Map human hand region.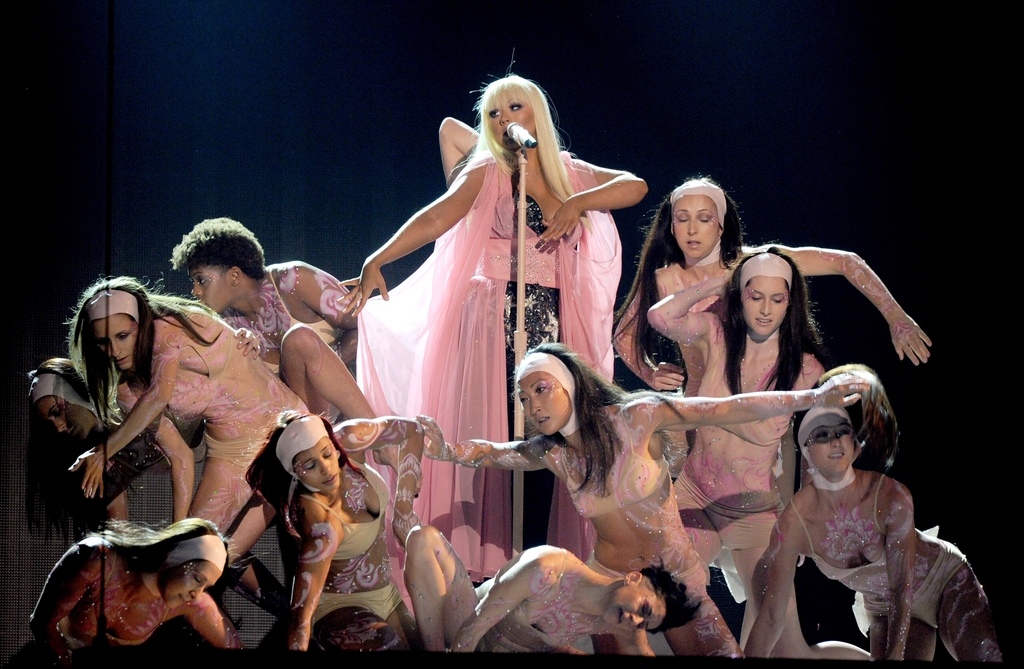
Mapped to 893:318:926:365.
